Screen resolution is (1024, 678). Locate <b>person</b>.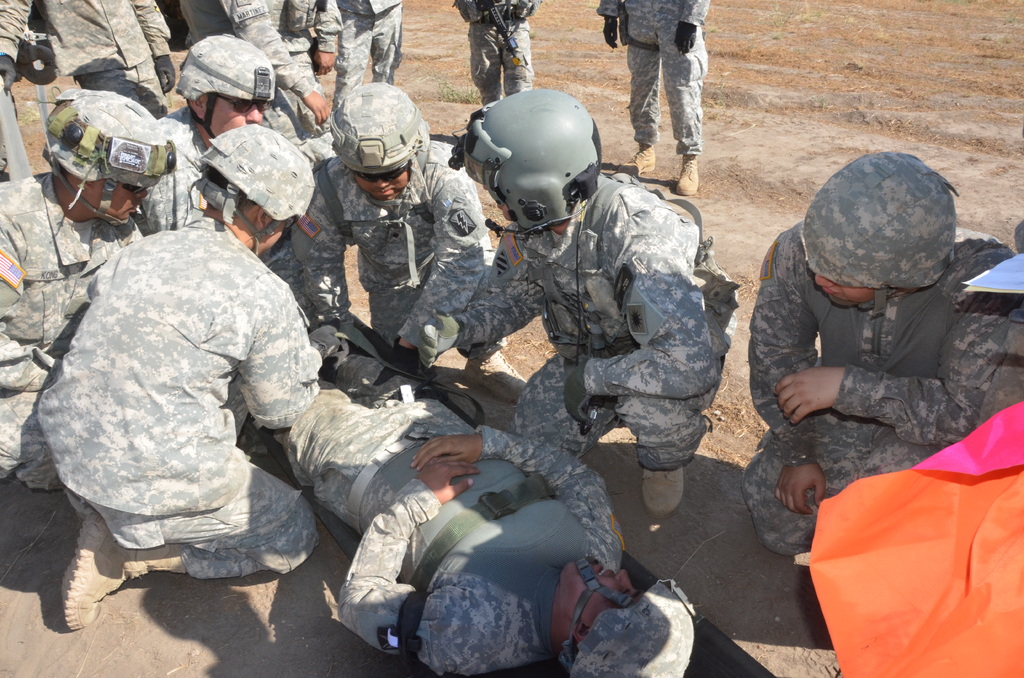
[left=436, top=0, right=564, bottom=118].
